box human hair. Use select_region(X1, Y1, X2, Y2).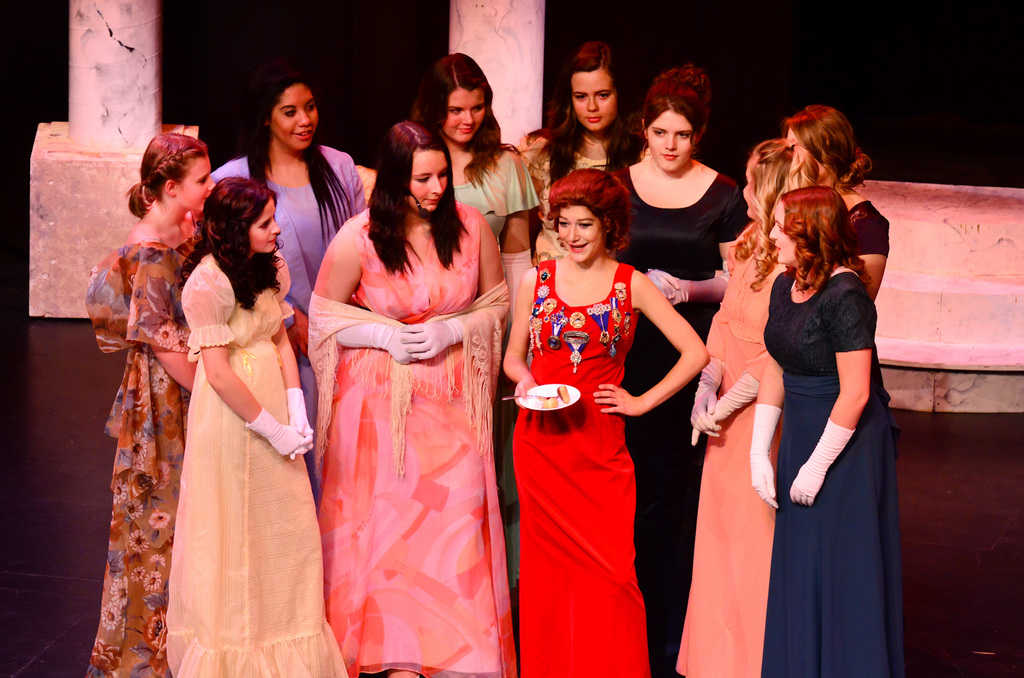
select_region(790, 102, 872, 197).
